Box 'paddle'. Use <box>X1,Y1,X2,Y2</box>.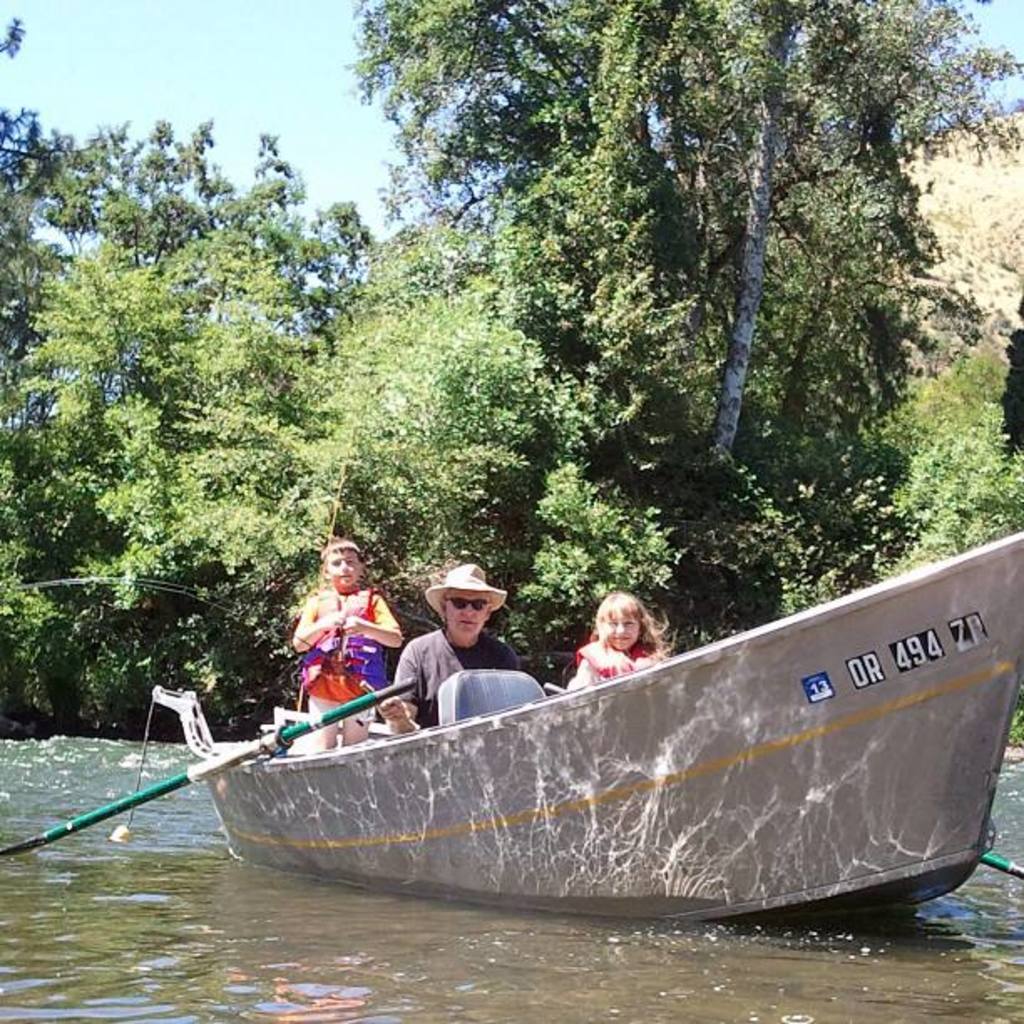
<box>0,674,422,852</box>.
